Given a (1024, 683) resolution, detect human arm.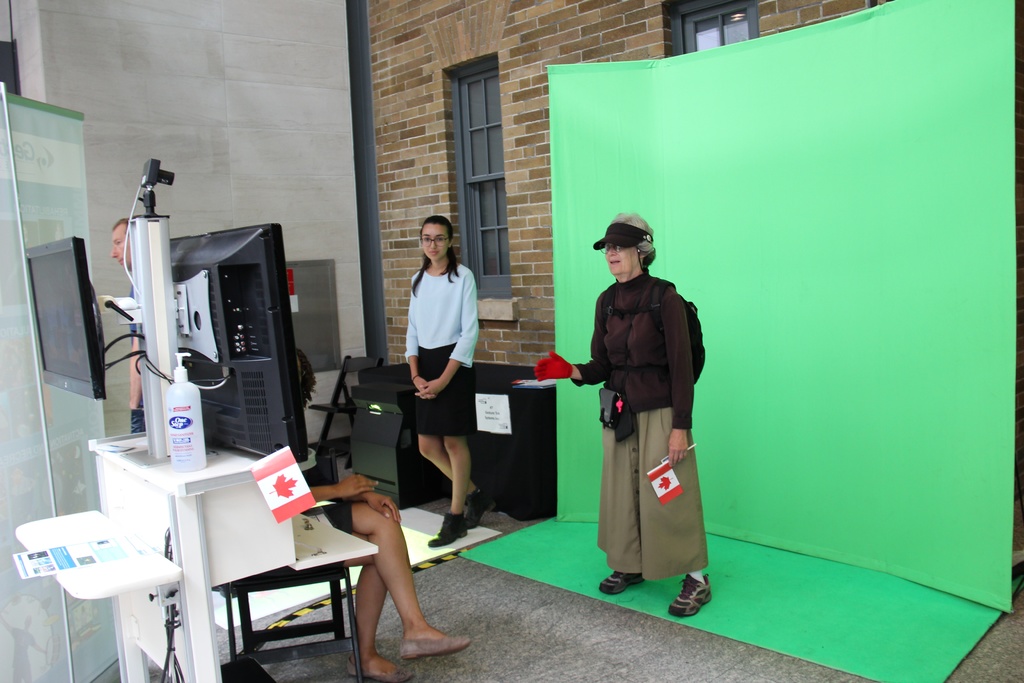
x1=534, y1=290, x2=618, y2=389.
